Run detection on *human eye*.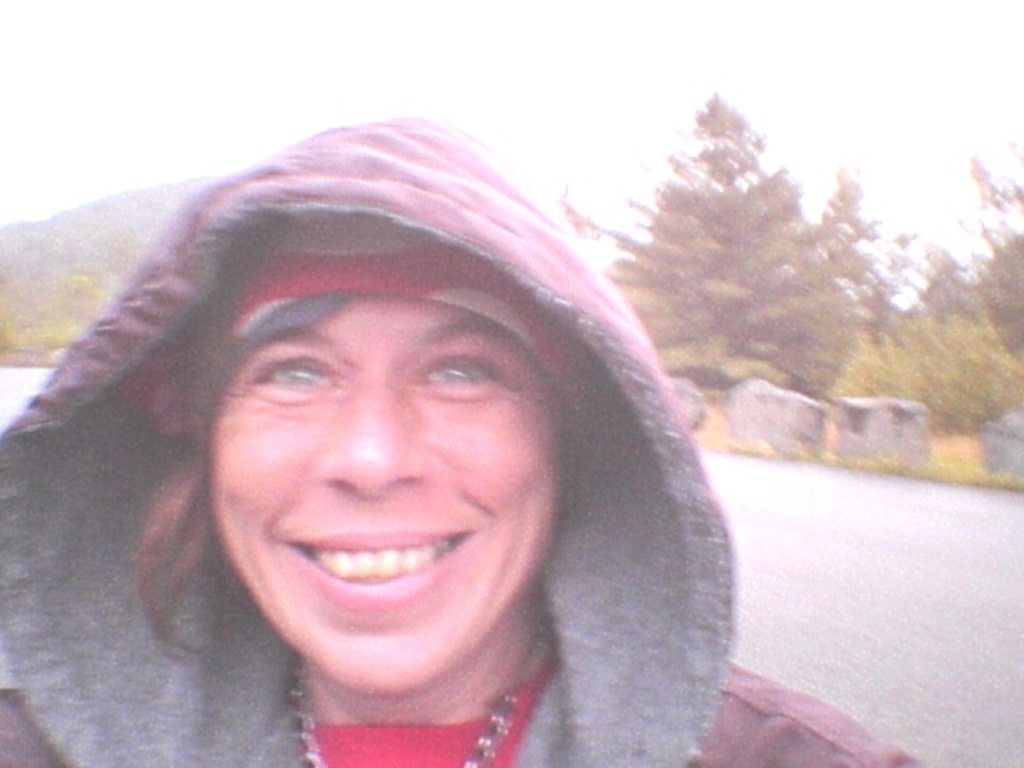
Result: box=[403, 344, 501, 421].
